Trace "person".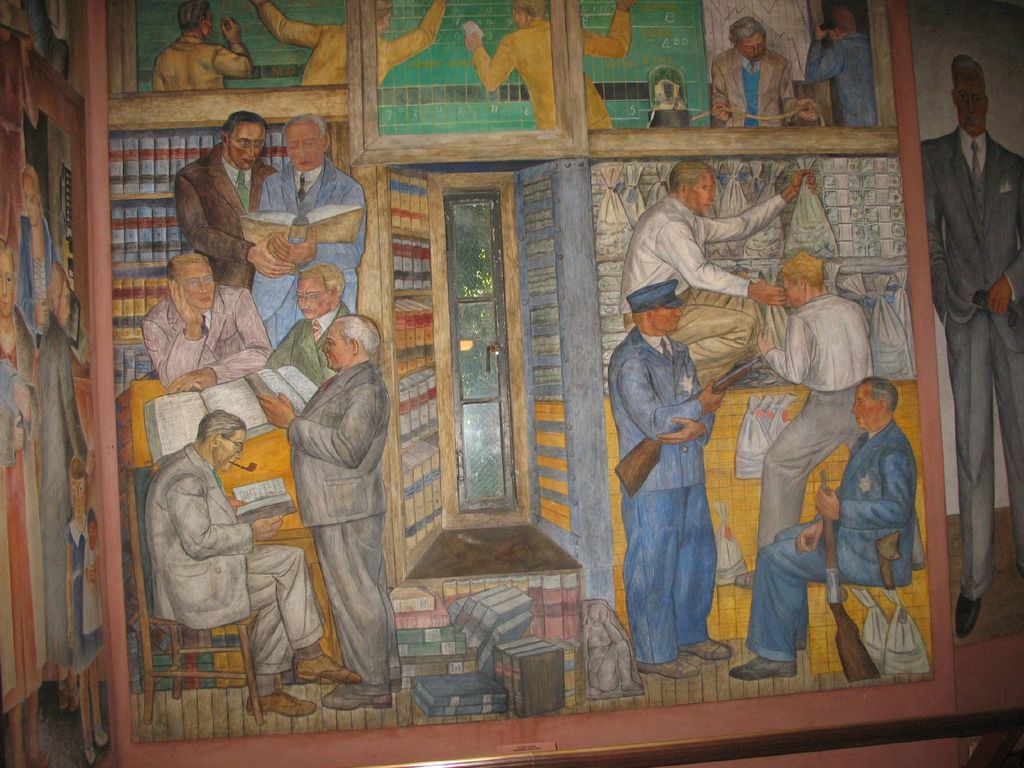
Traced to <bbox>463, 0, 638, 131</bbox>.
